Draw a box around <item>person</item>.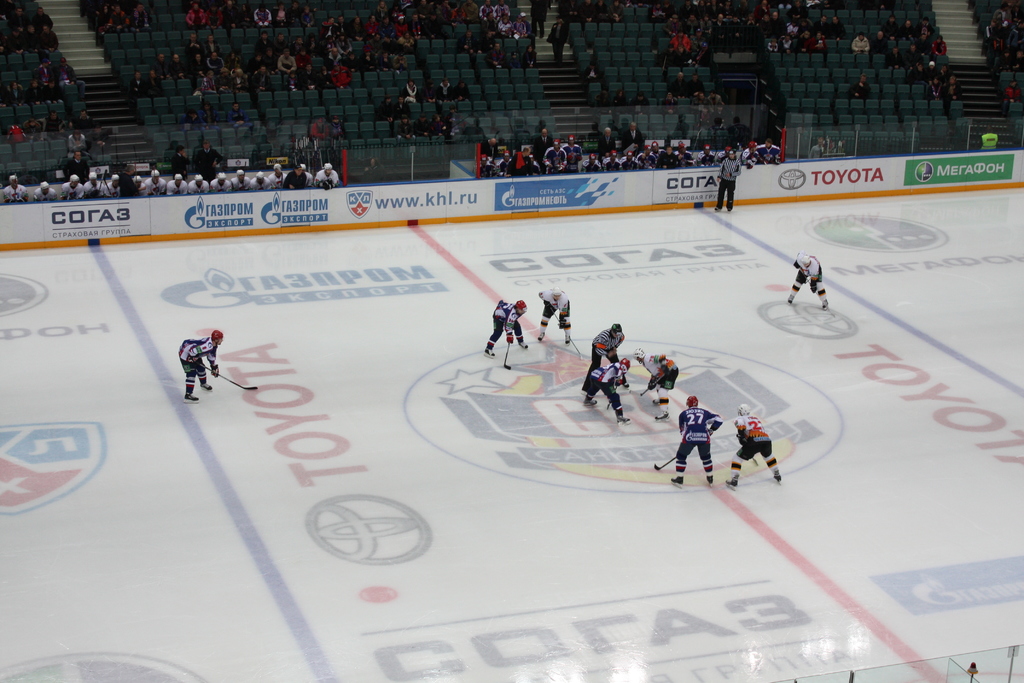
972,126,996,152.
